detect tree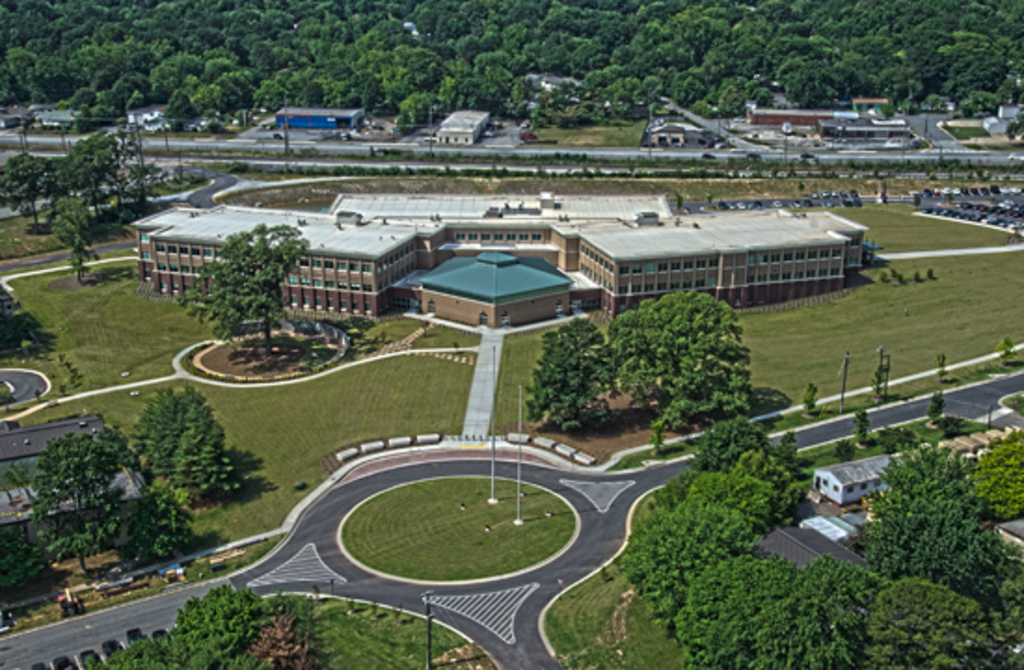
0/428/201/588
